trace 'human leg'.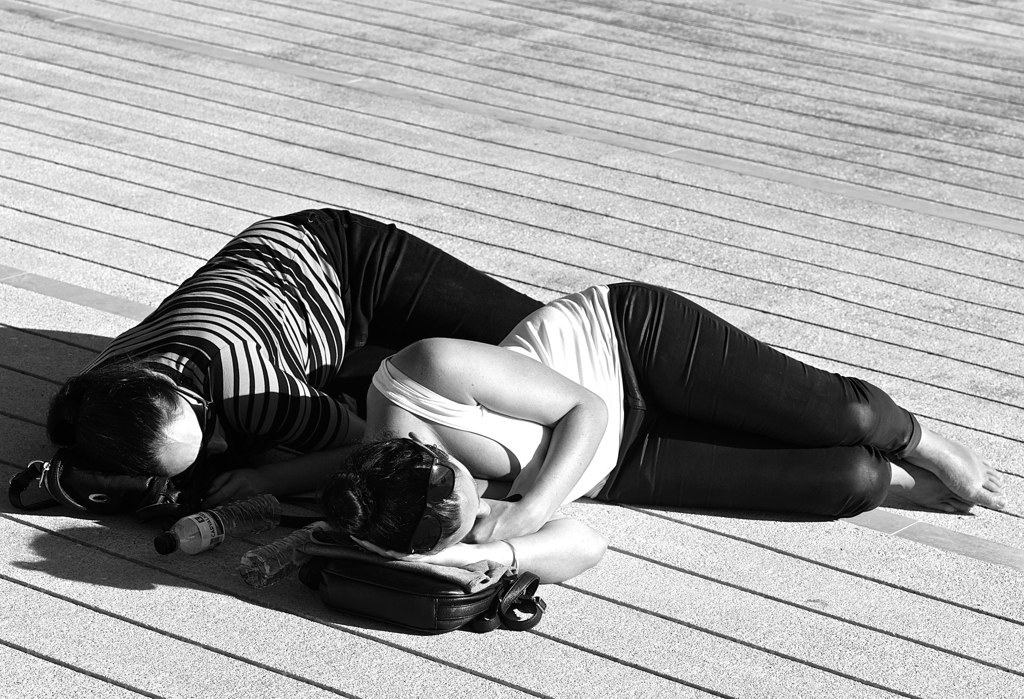
Traced to detection(905, 426, 1004, 509).
